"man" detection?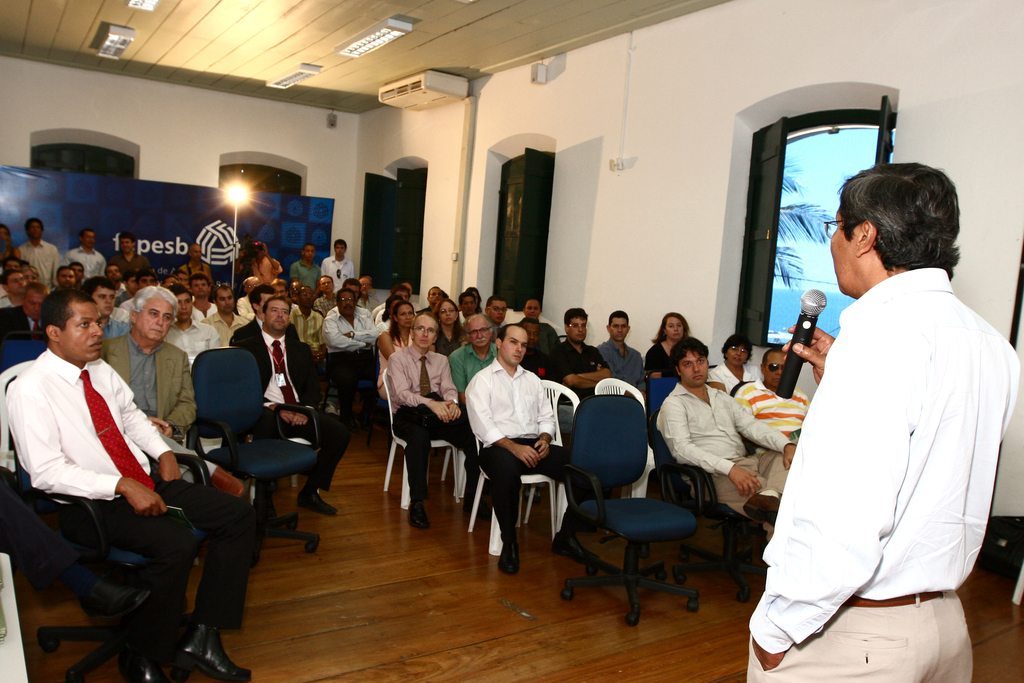
crop(516, 293, 565, 358)
